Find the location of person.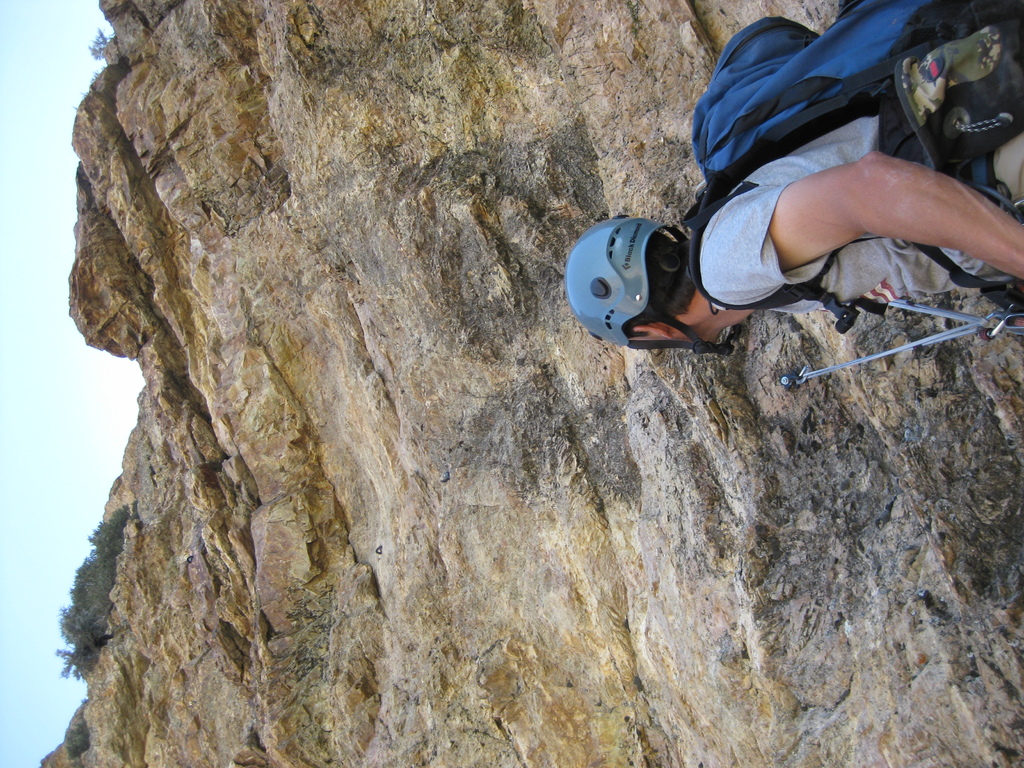
Location: [549,74,978,390].
